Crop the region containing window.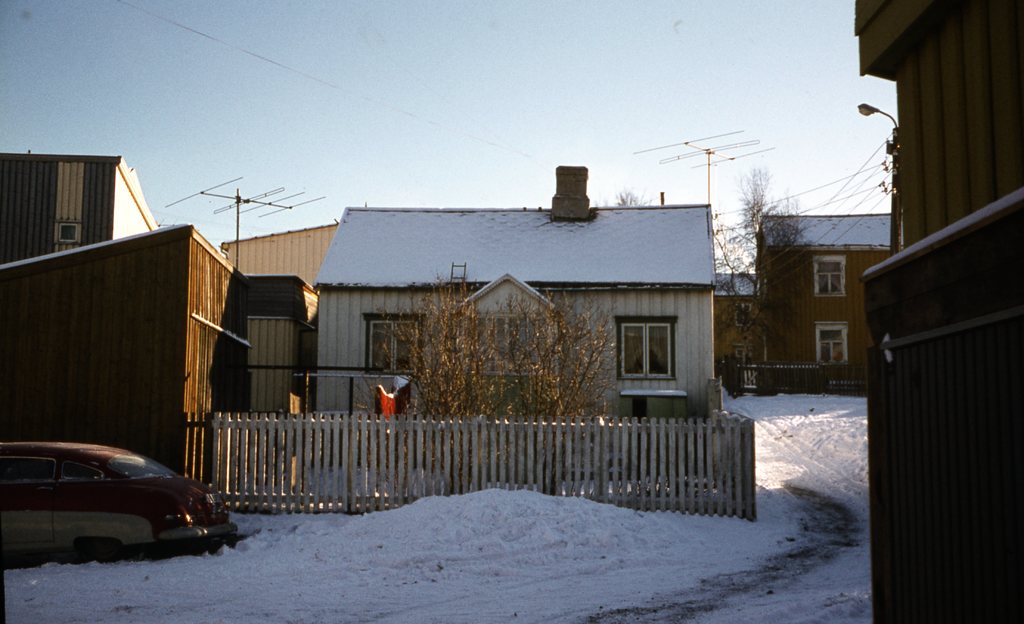
Crop region: bbox=(618, 290, 698, 401).
